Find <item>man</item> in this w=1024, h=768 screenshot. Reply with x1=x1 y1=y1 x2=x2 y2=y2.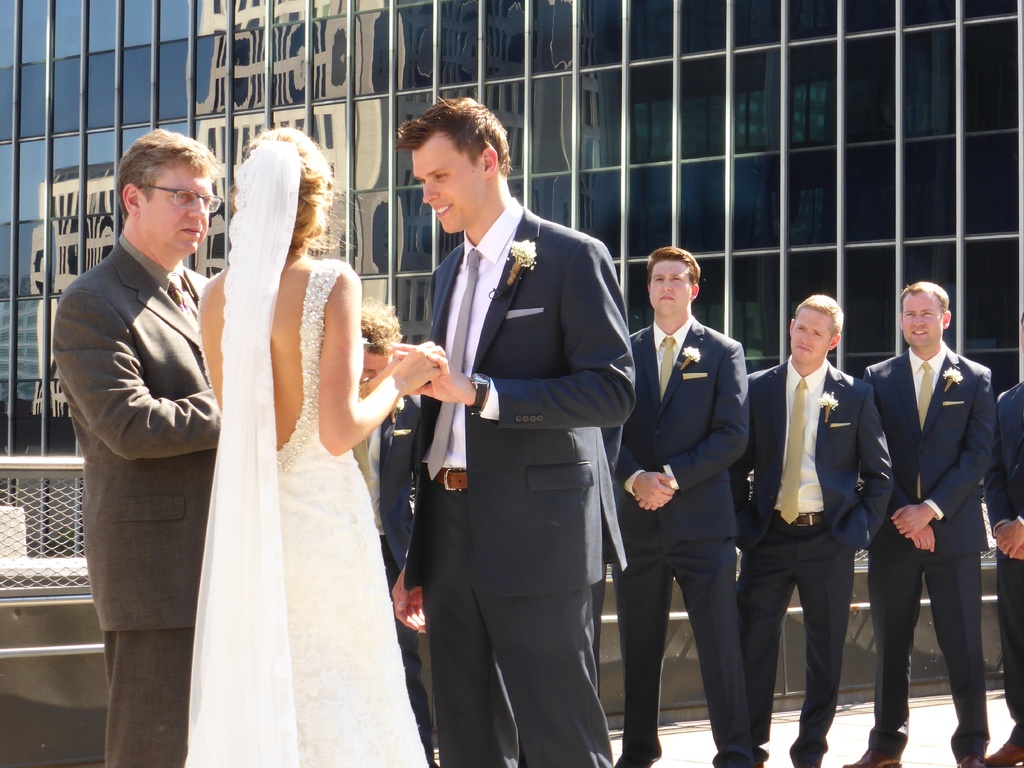
x1=58 y1=131 x2=219 y2=767.
